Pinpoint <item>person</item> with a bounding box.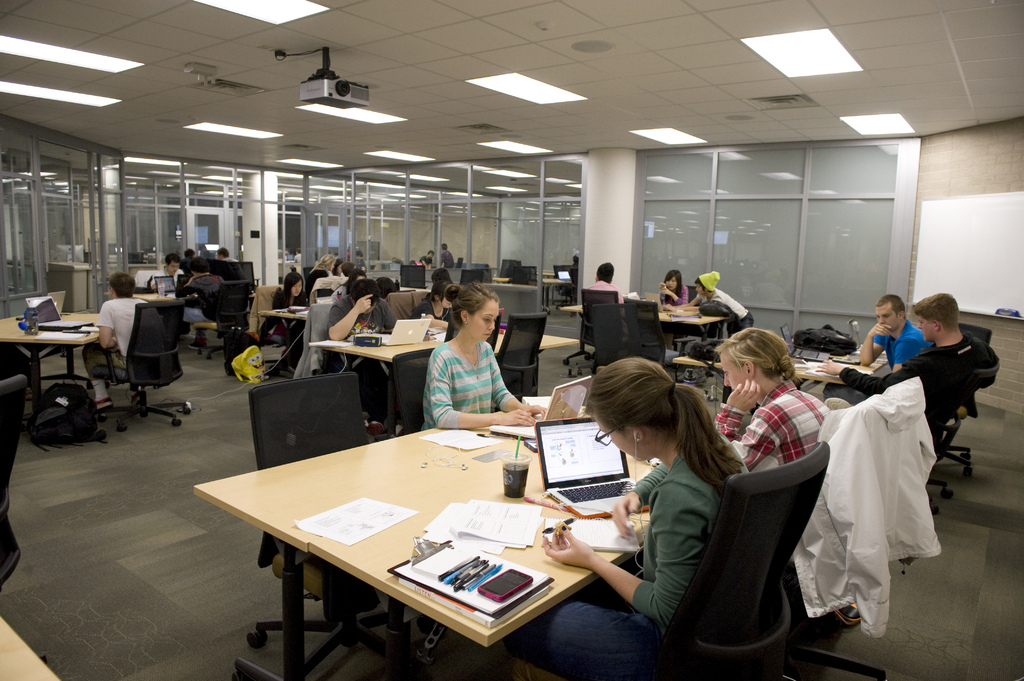
(182, 256, 226, 328).
